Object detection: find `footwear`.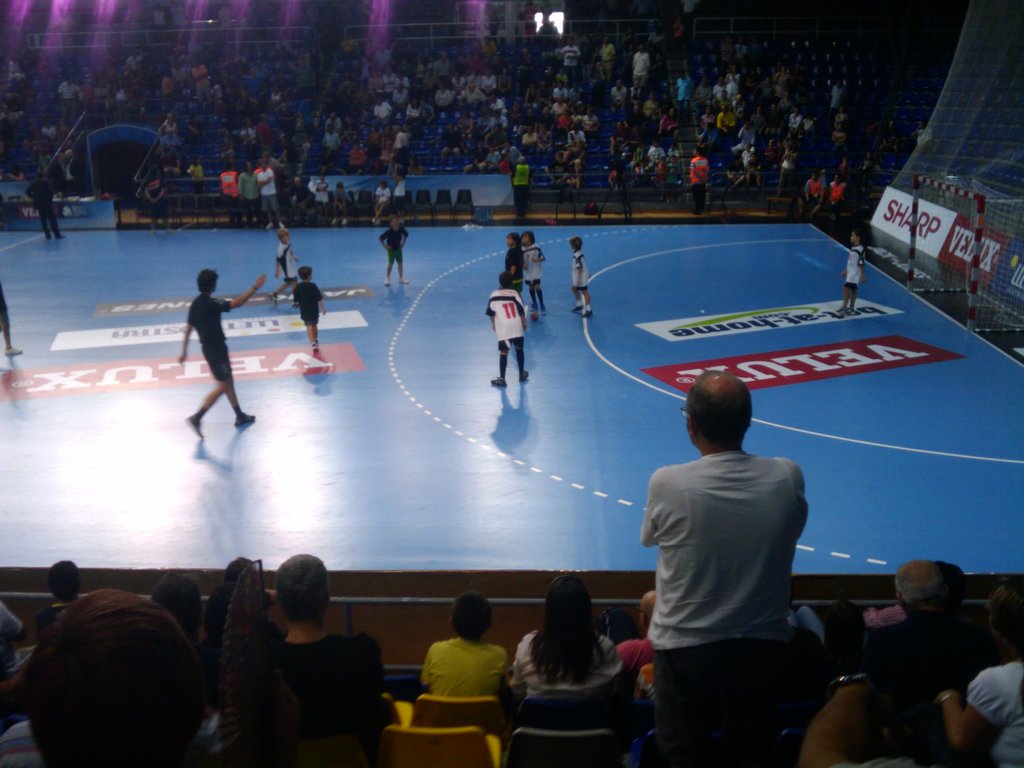
[left=844, top=306, right=860, bottom=316].
